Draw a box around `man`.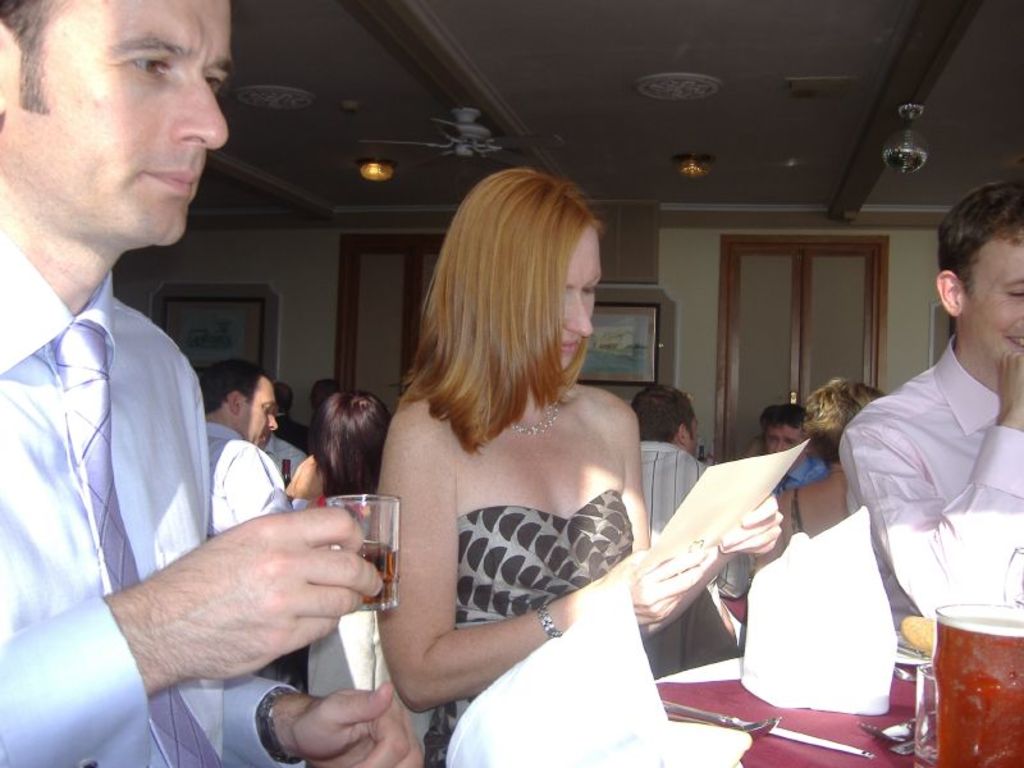
Rect(0, 0, 425, 767).
